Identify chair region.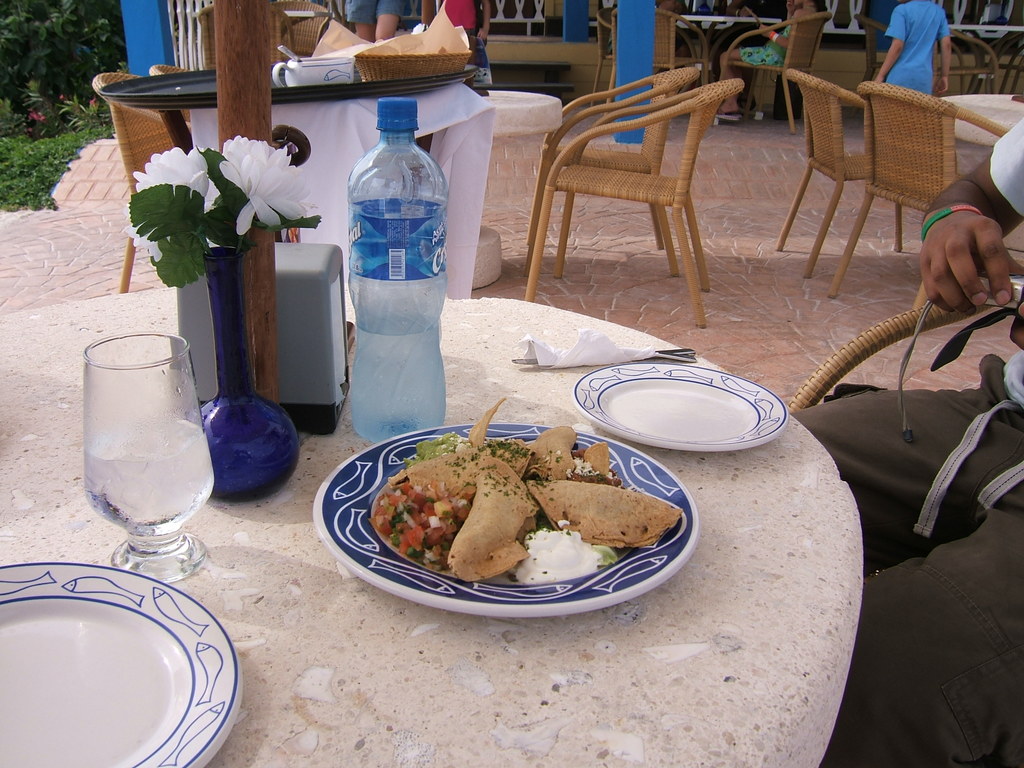
Region: {"x1": 592, "y1": 12, "x2": 620, "y2": 107}.
